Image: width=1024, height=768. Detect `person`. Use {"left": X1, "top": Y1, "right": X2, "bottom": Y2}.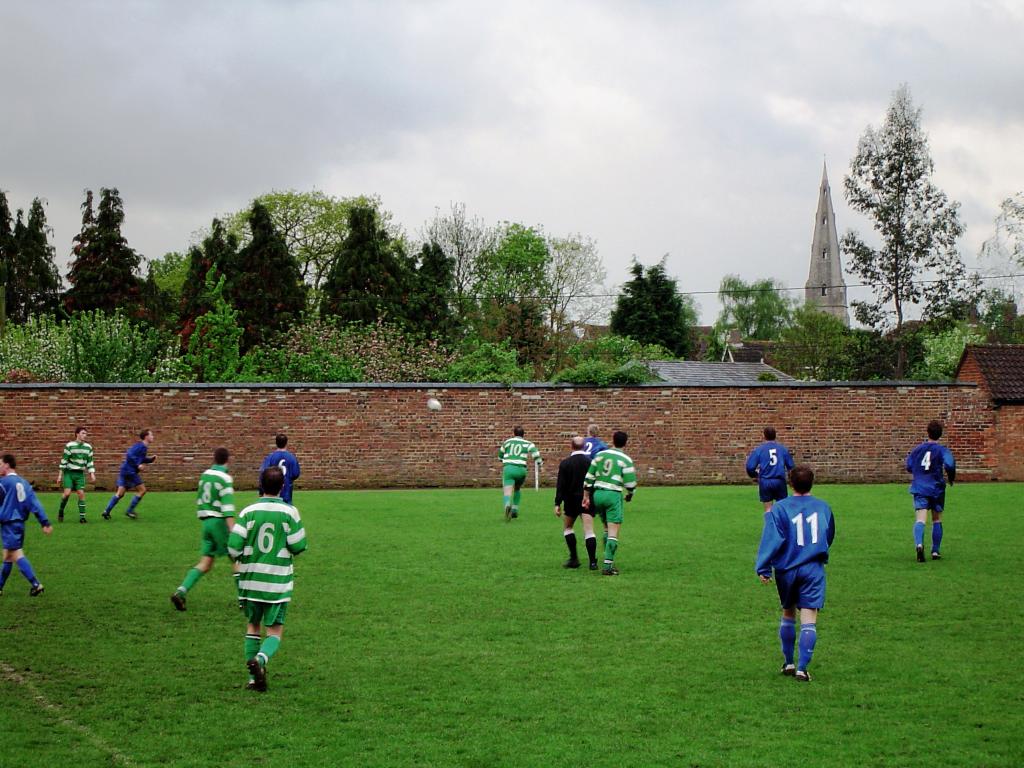
{"left": 580, "top": 424, "right": 609, "bottom": 460}.
